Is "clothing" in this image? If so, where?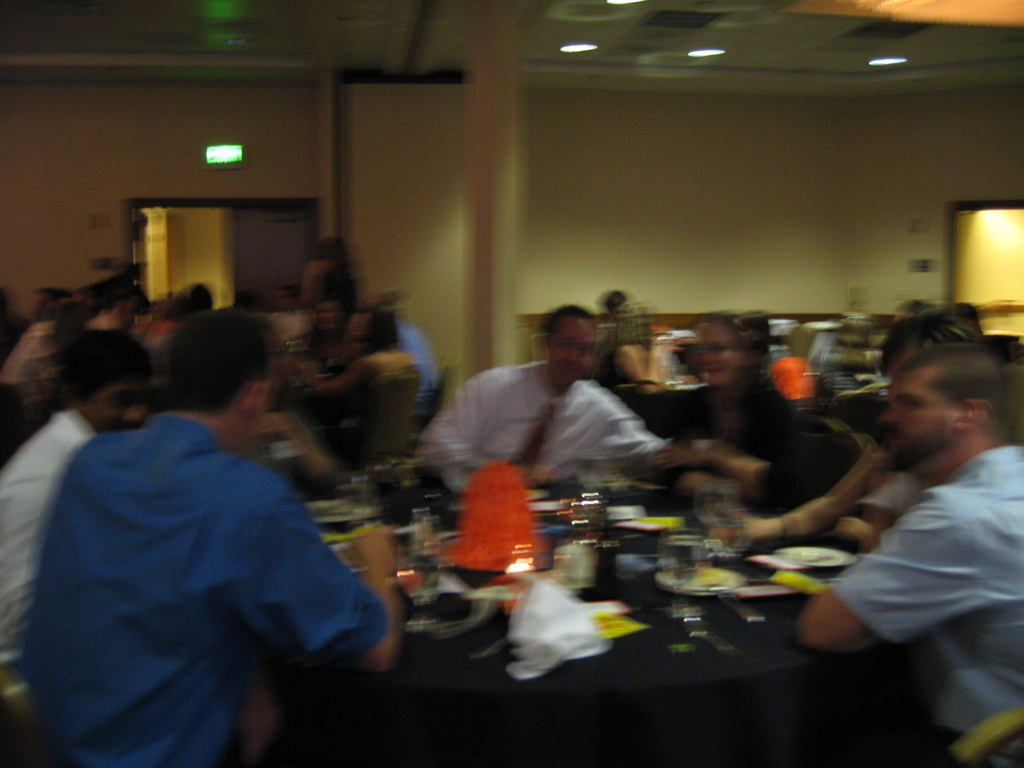
Yes, at left=408, top=362, right=671, bottom=509.
